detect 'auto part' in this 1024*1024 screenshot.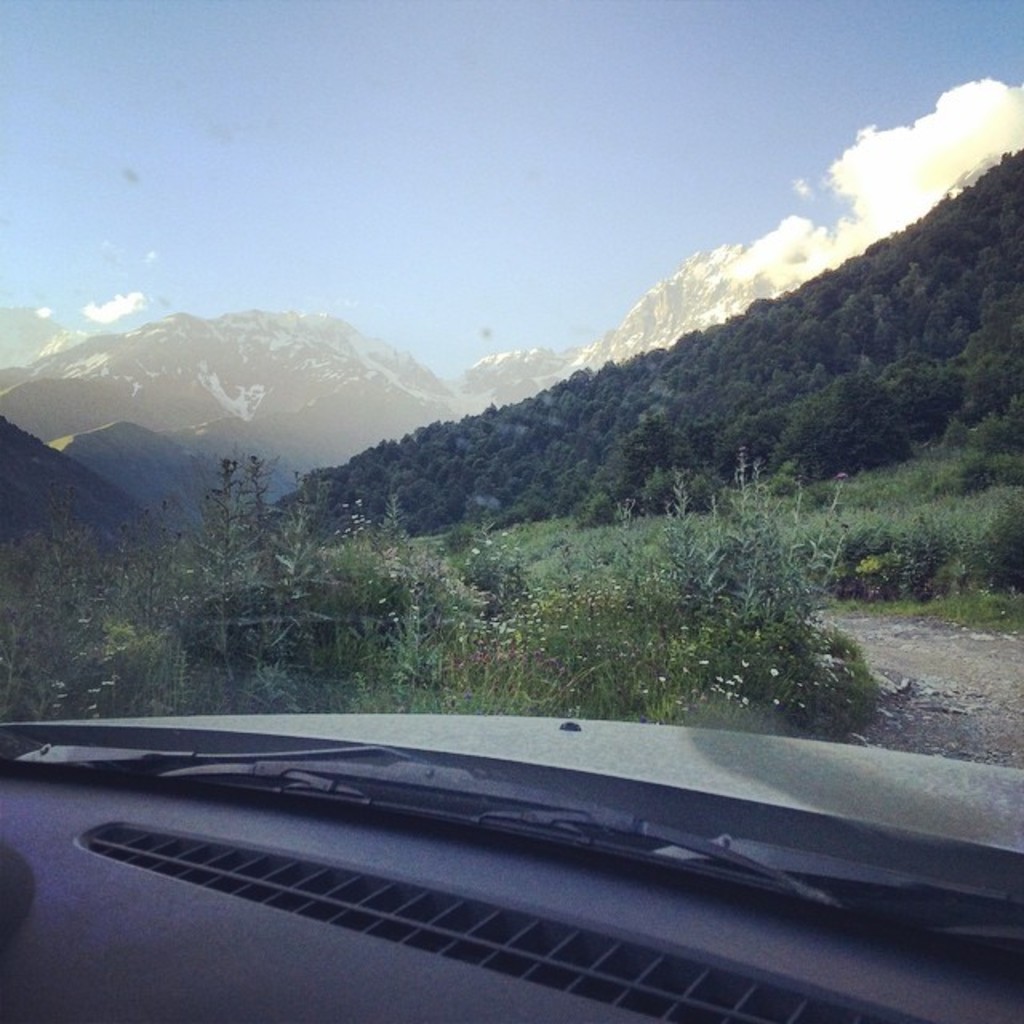
Detection: BBox(648, 853, 1022, 914).
